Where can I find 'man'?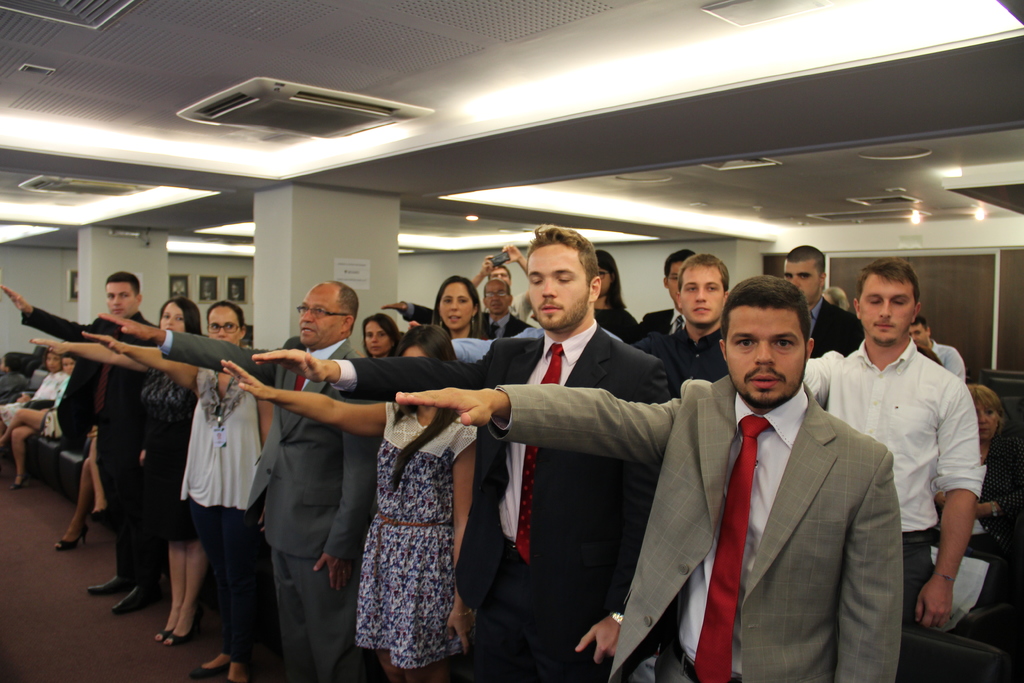
You can find it at 632,253,731,393.
